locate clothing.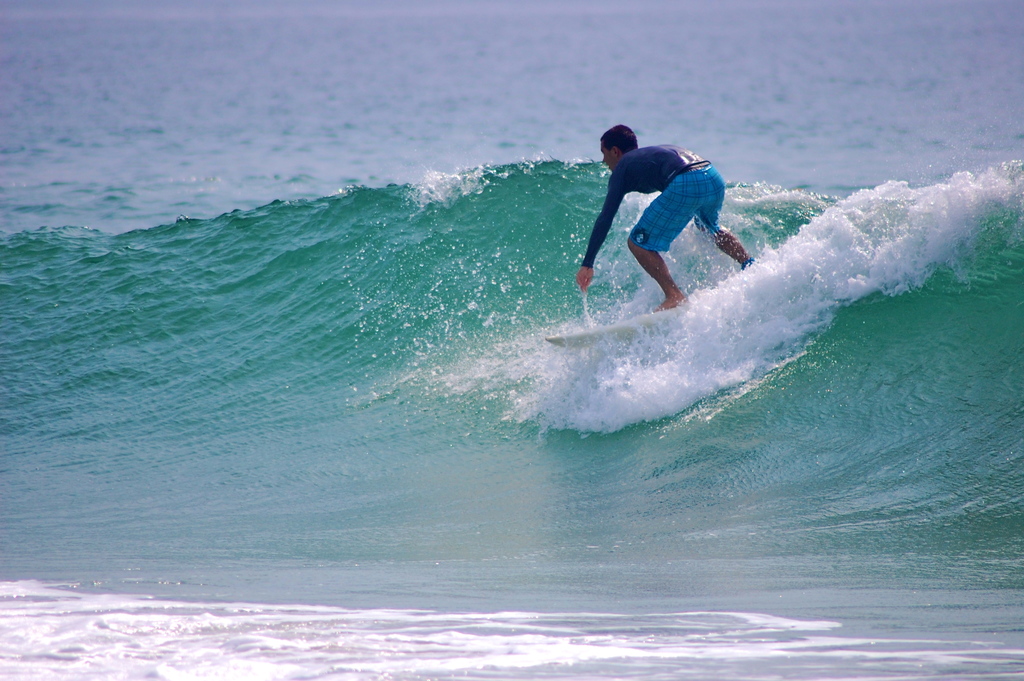
Bounding box: [x1=582, y1=140, x2=723, y2=263].
